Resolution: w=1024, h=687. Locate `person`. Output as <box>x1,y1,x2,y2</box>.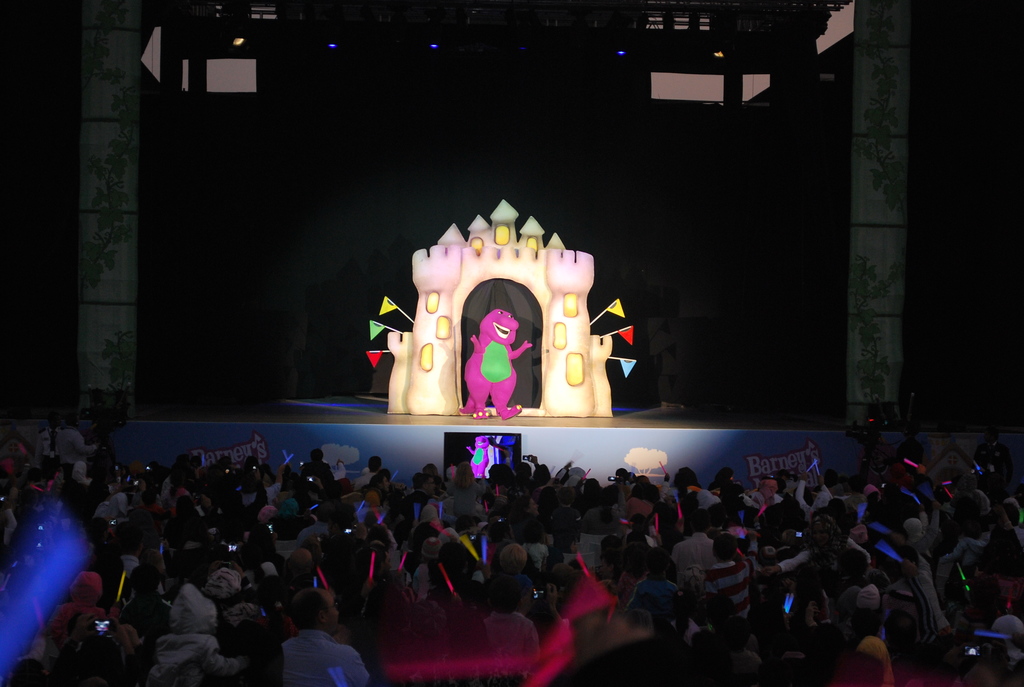
<box>43,602,131,686</box>.
